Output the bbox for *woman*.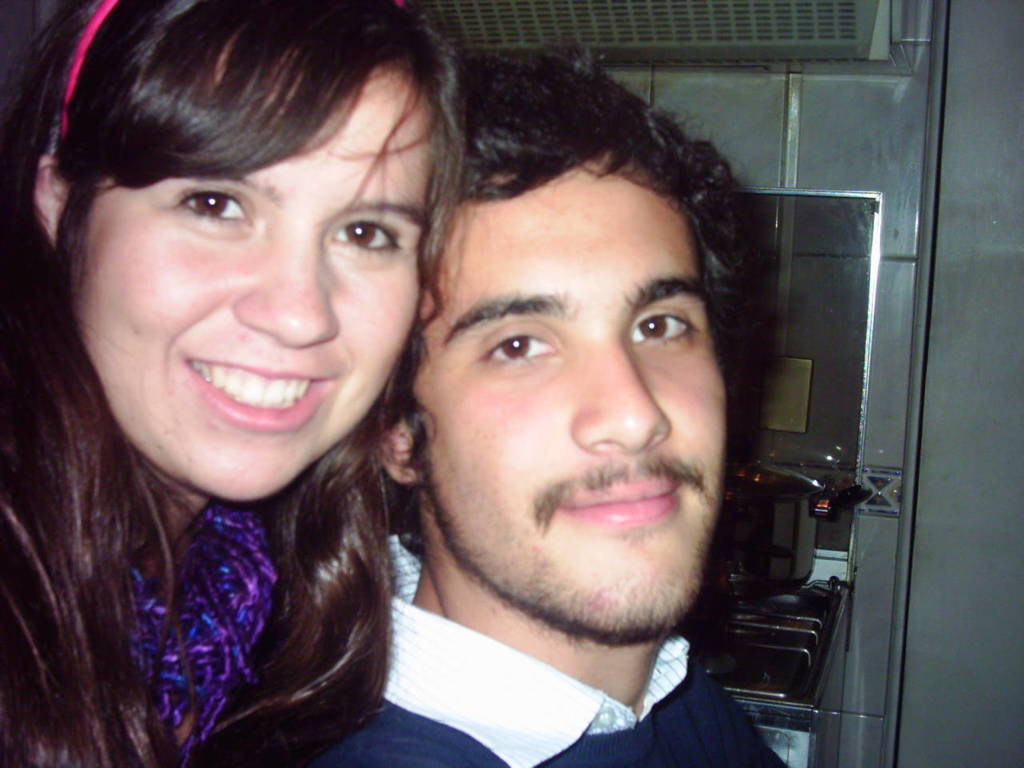
(59, 6, 612, 759).
